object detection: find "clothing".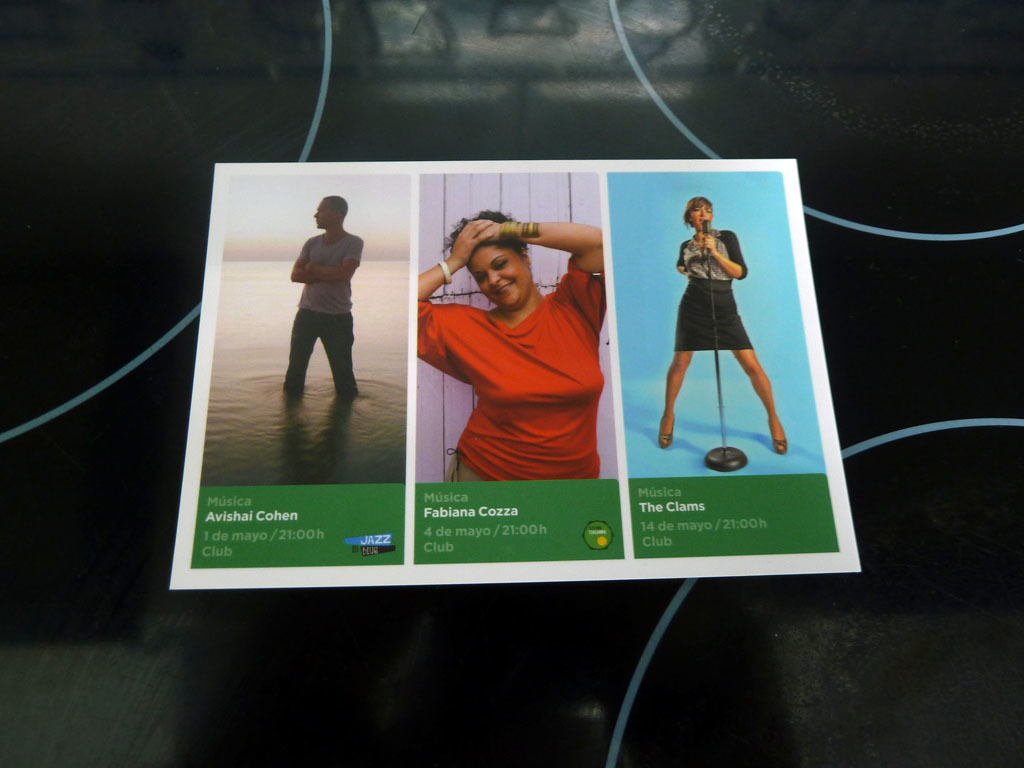
<region>676, 227, 765, 369</region>.
